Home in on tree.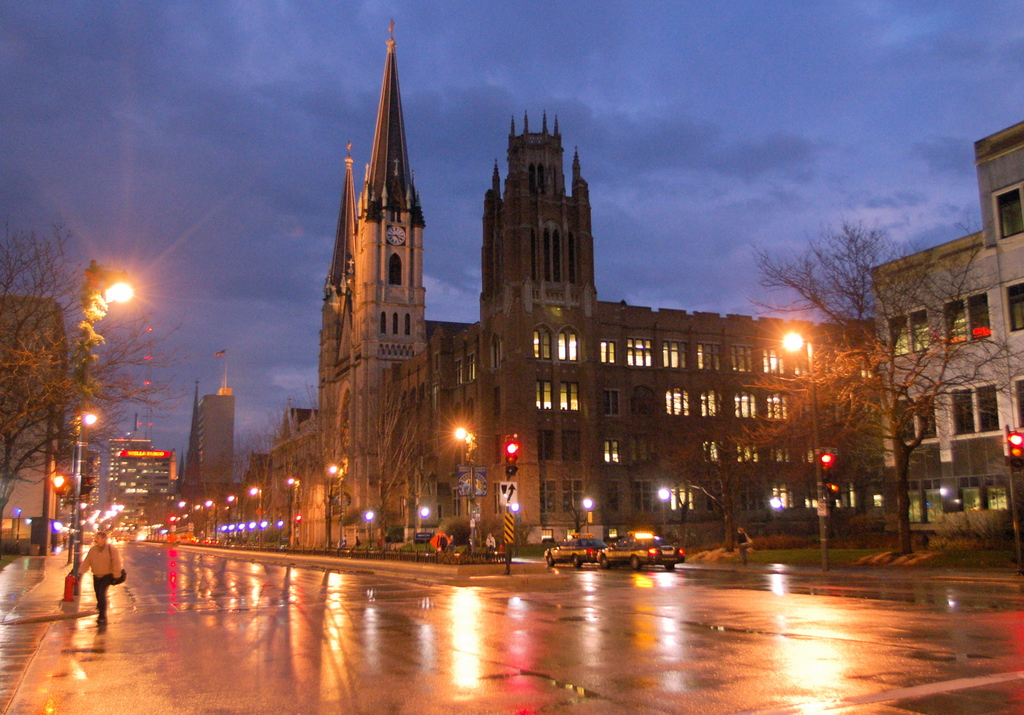
Homed in at (left=771, top=366, right=852, bottom=564).
